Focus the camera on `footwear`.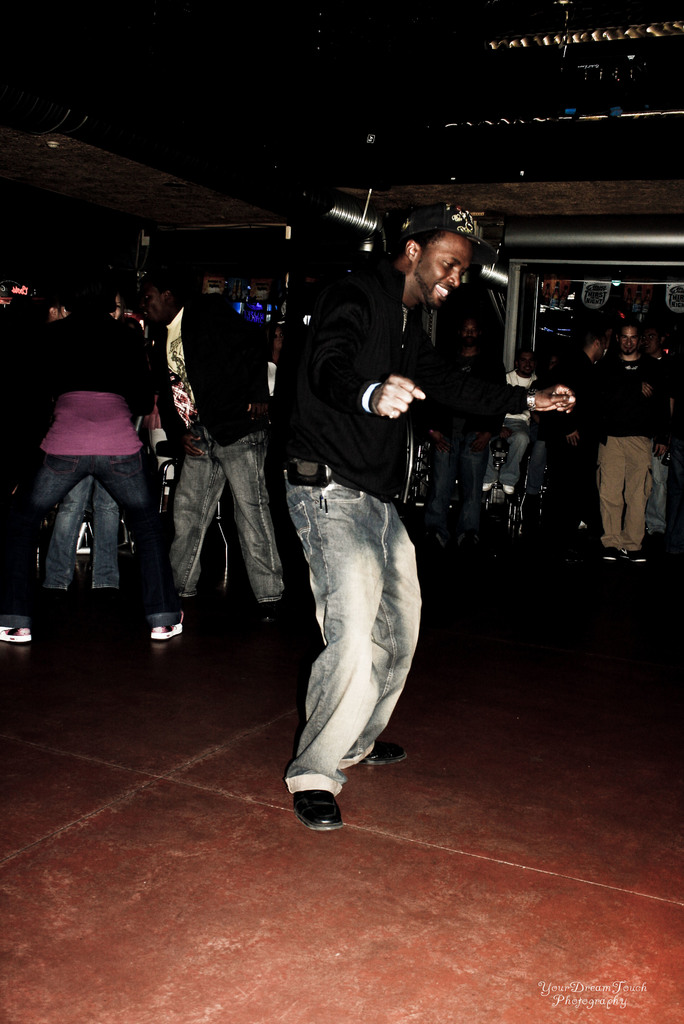
Focus region: bbox=[158, 612, 191, 641].
